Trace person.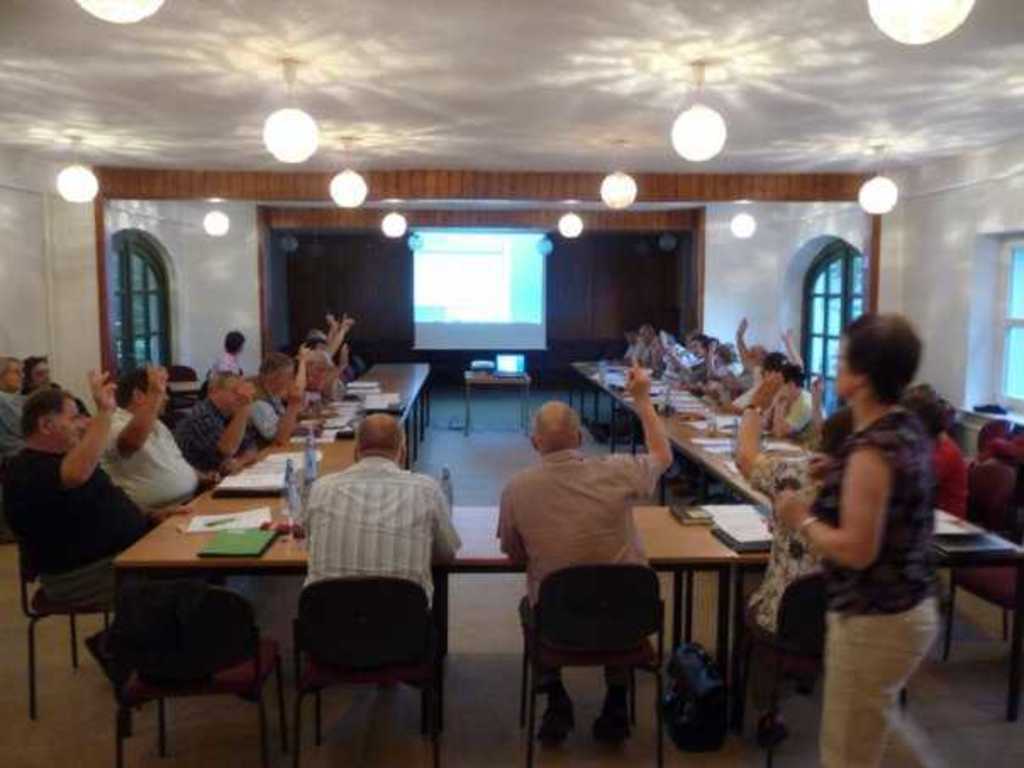
Traced to detection(349, 322, 363, 383).
